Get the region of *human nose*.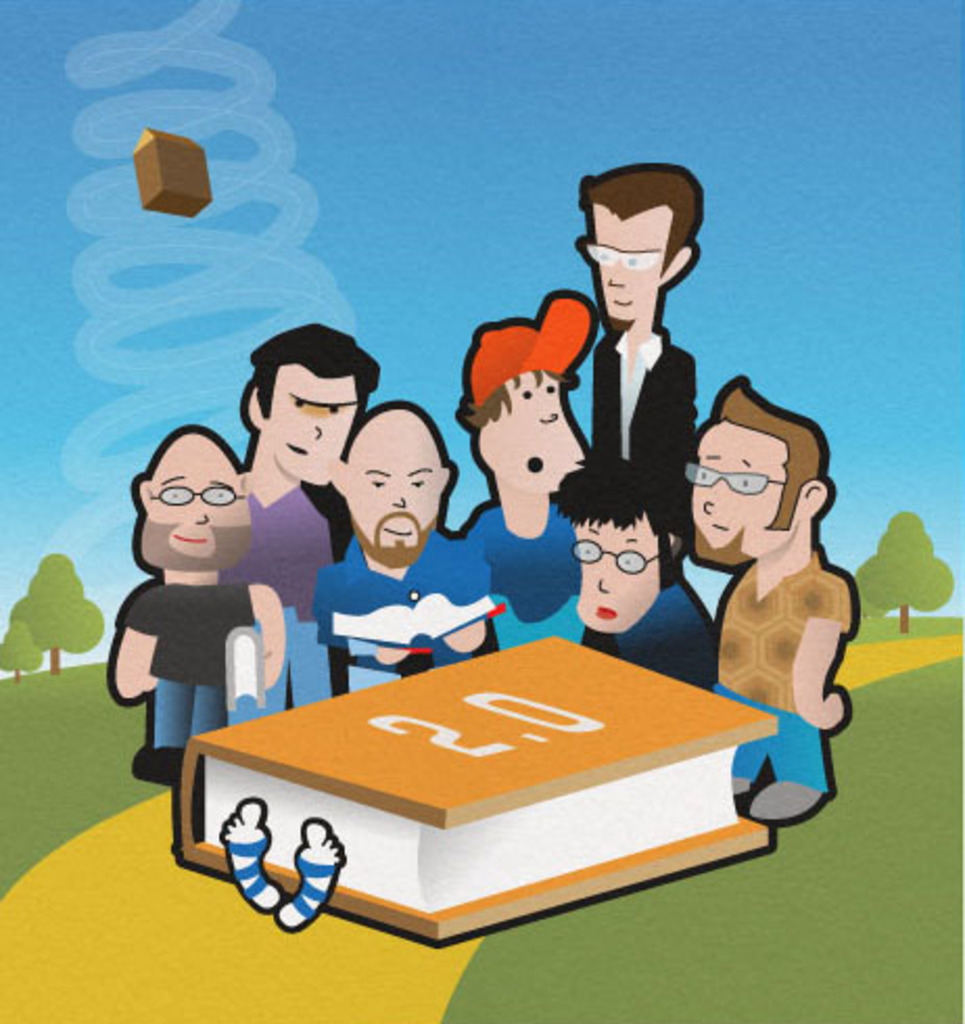
bbox=(309, 416, 332, 437).
